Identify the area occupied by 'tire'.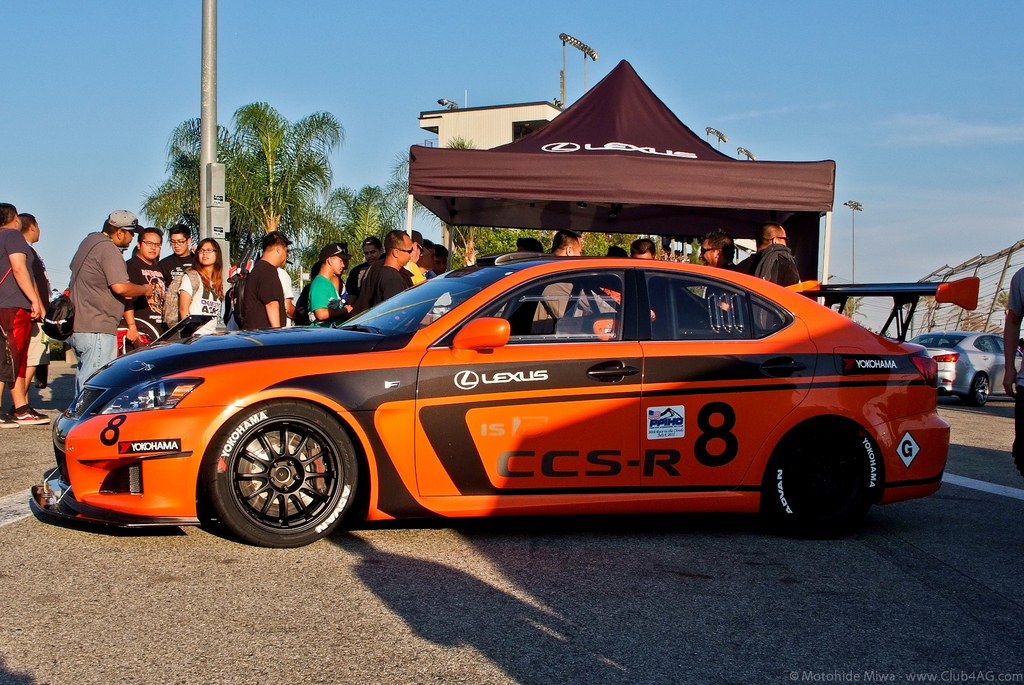
Area: [left=967, top=371, right=992, bottom=408].
